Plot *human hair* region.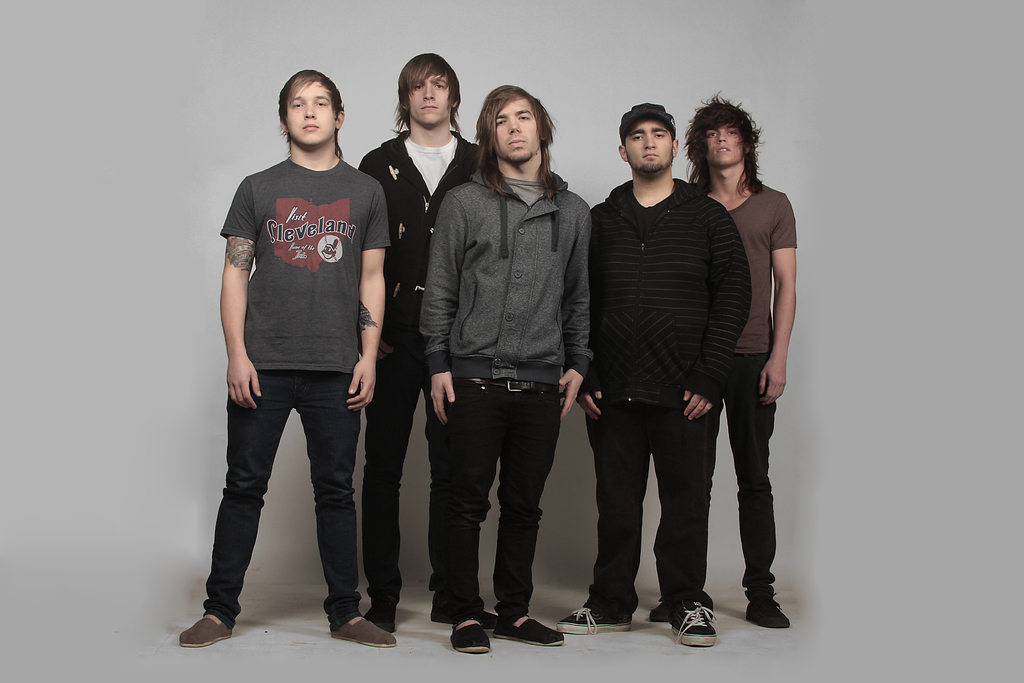
Plotted at left=681, top=87, right=765, bottom=198.
